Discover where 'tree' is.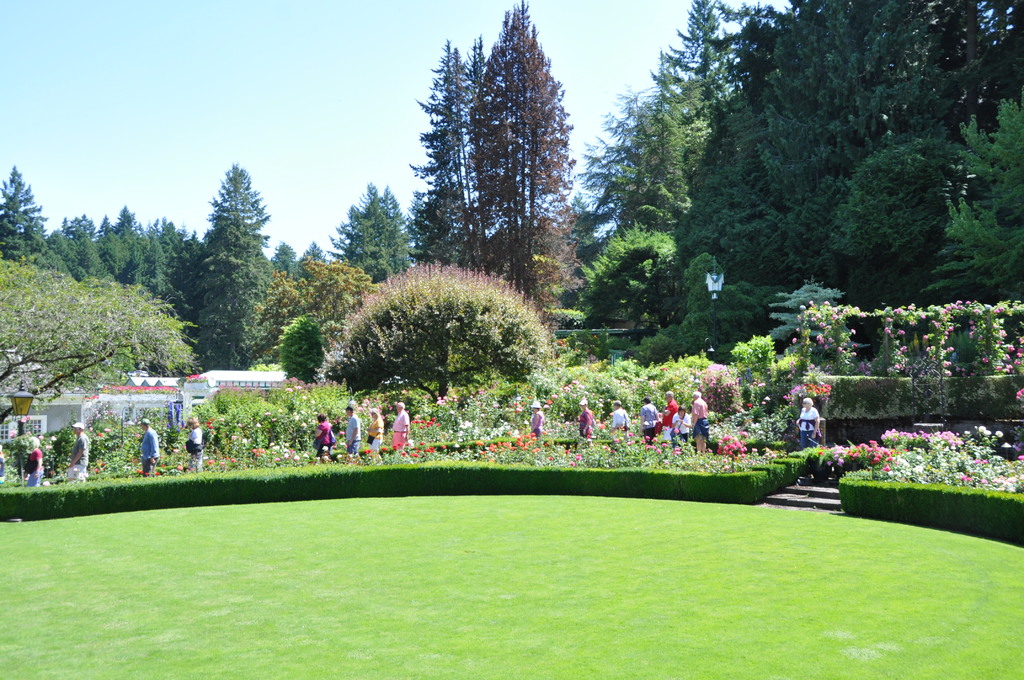
Discovered at <region>383, 190, 407, 270</region>.
